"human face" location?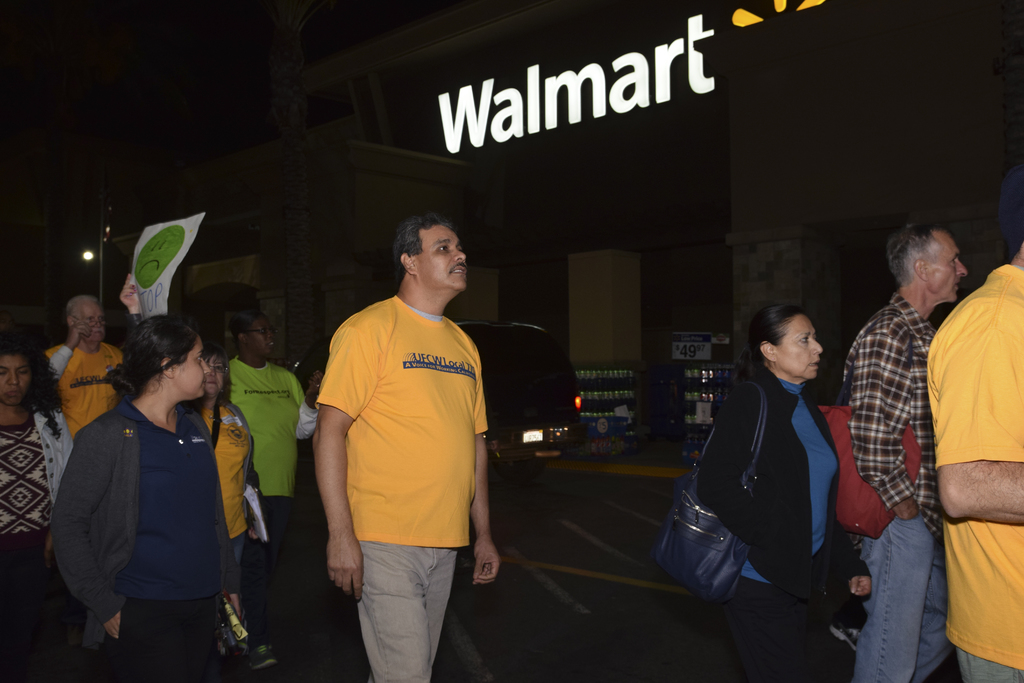
bbox=[428, 227, 471, 291]
